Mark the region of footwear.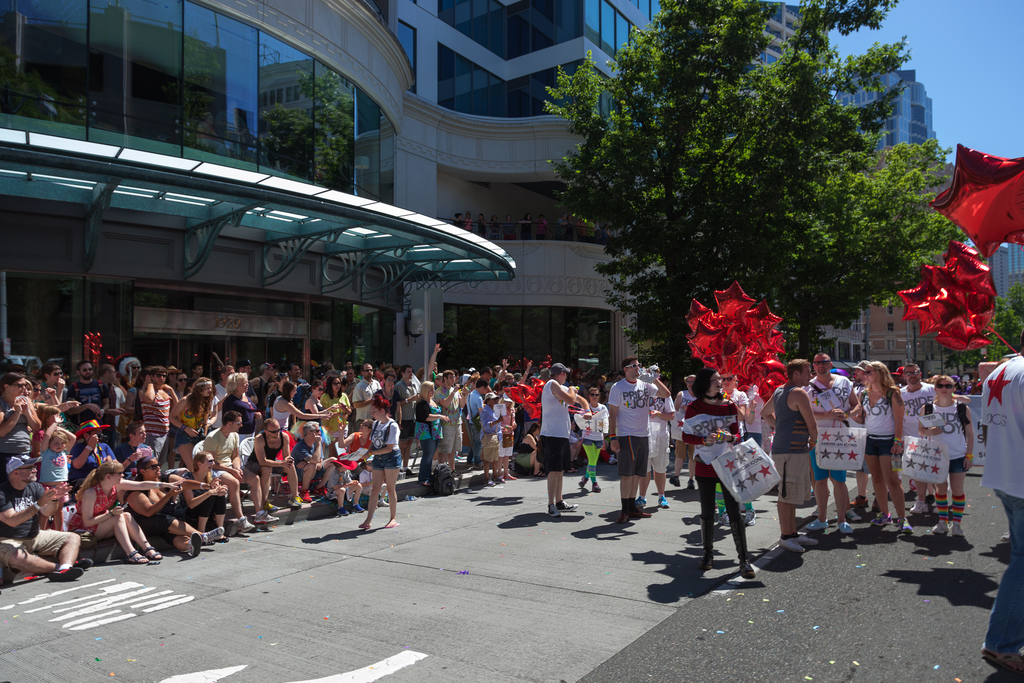
Region: locate(901, 513, 914, 531).
